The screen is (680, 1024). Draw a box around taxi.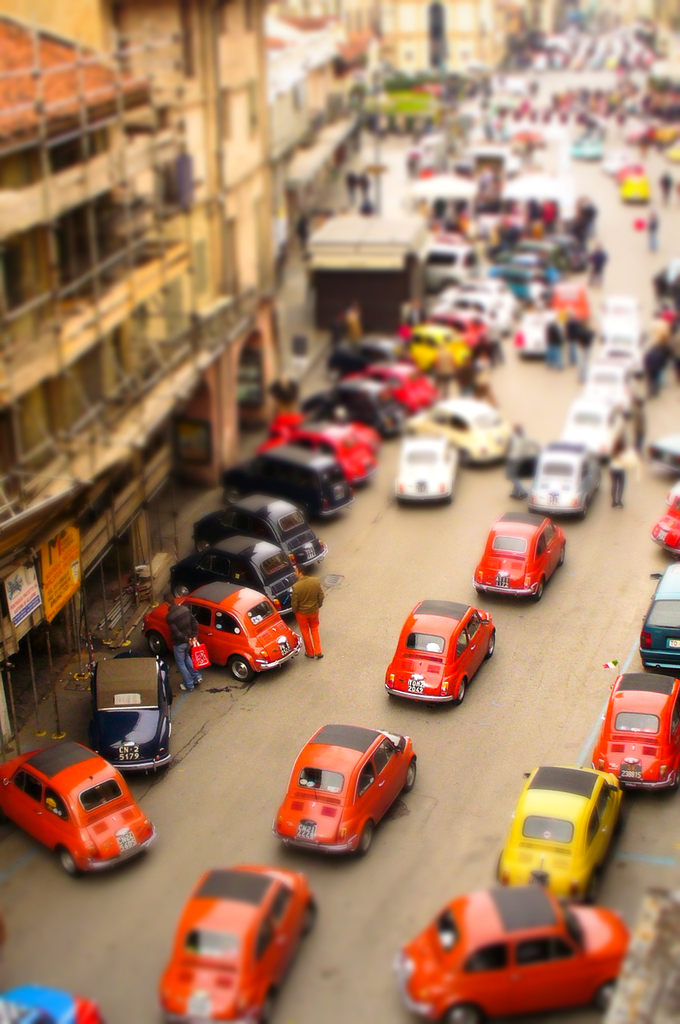
crop(395, 319, 473, 372).
